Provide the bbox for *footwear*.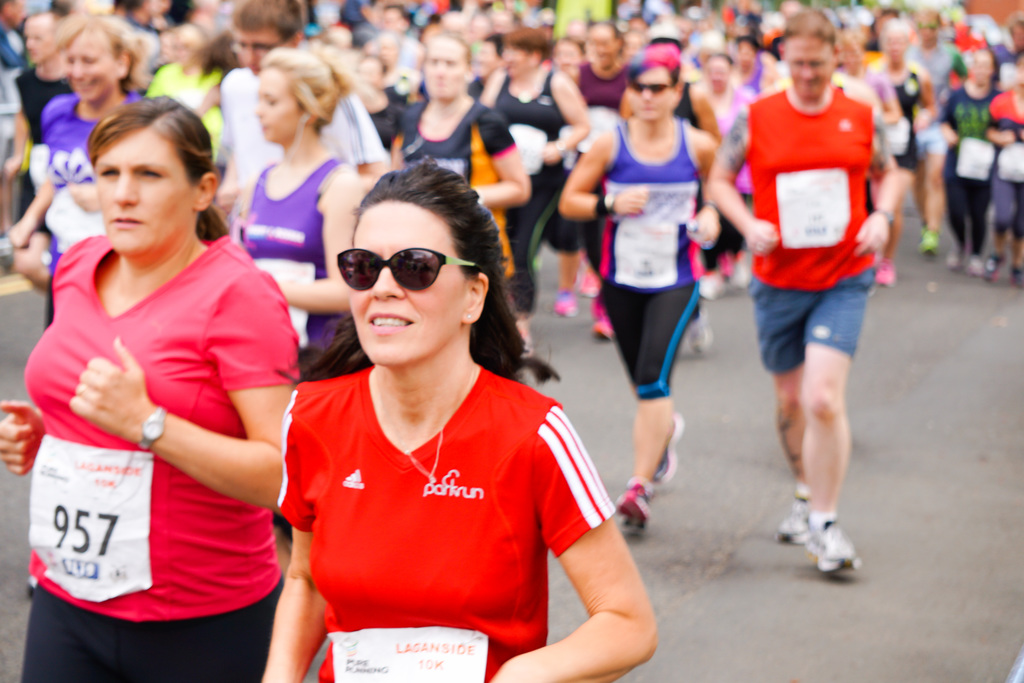
Rect(612, 481, 651, 539).
